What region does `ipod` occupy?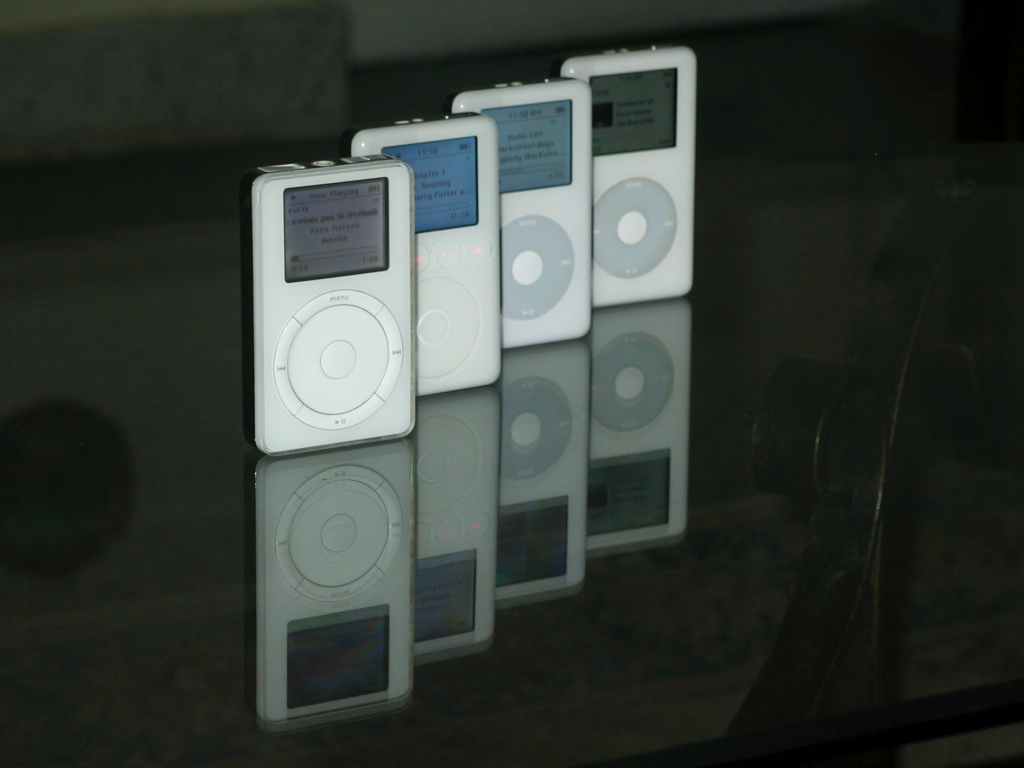
locate(455, 76, 608, 347).
